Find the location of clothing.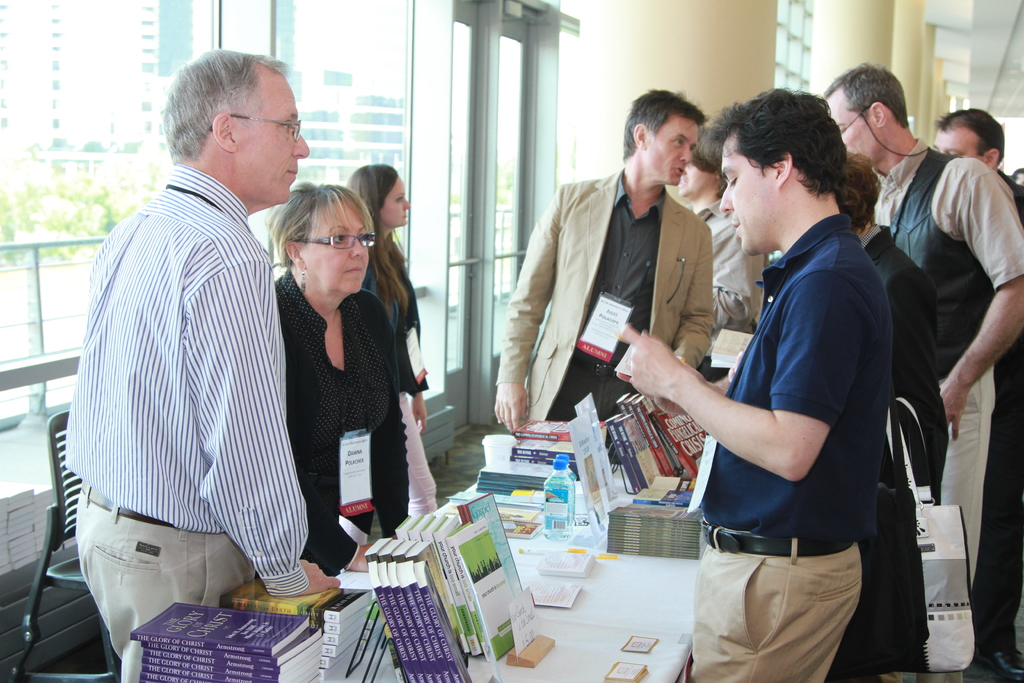
Location: 701 189 783 339.
